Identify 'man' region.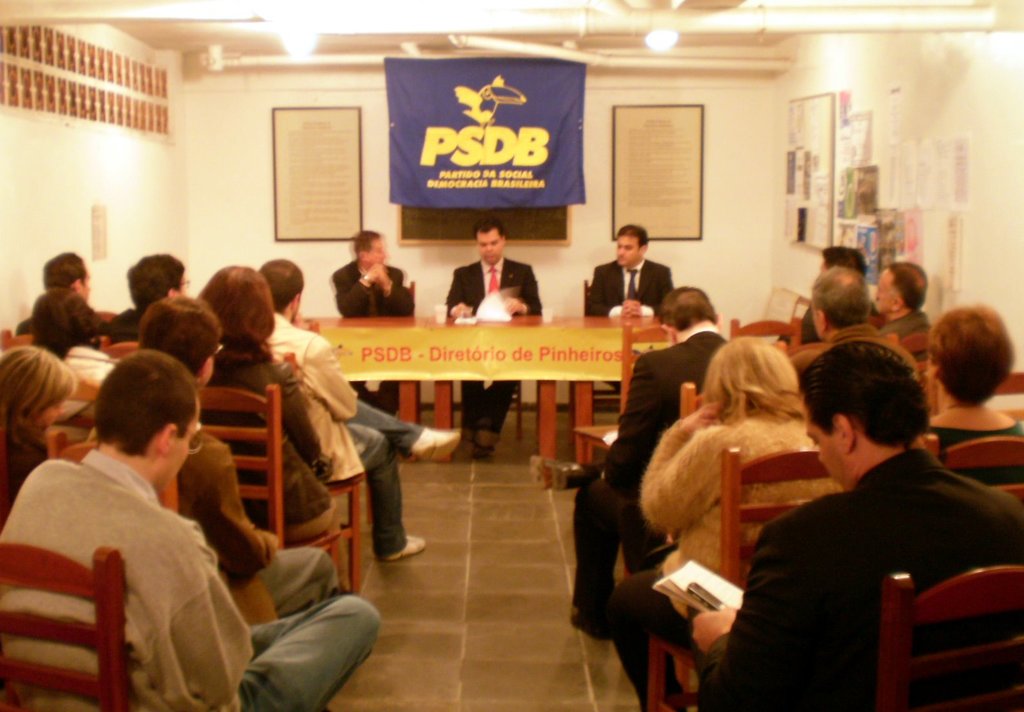
Region: left=17, top=254, right=118, bottom=335.
